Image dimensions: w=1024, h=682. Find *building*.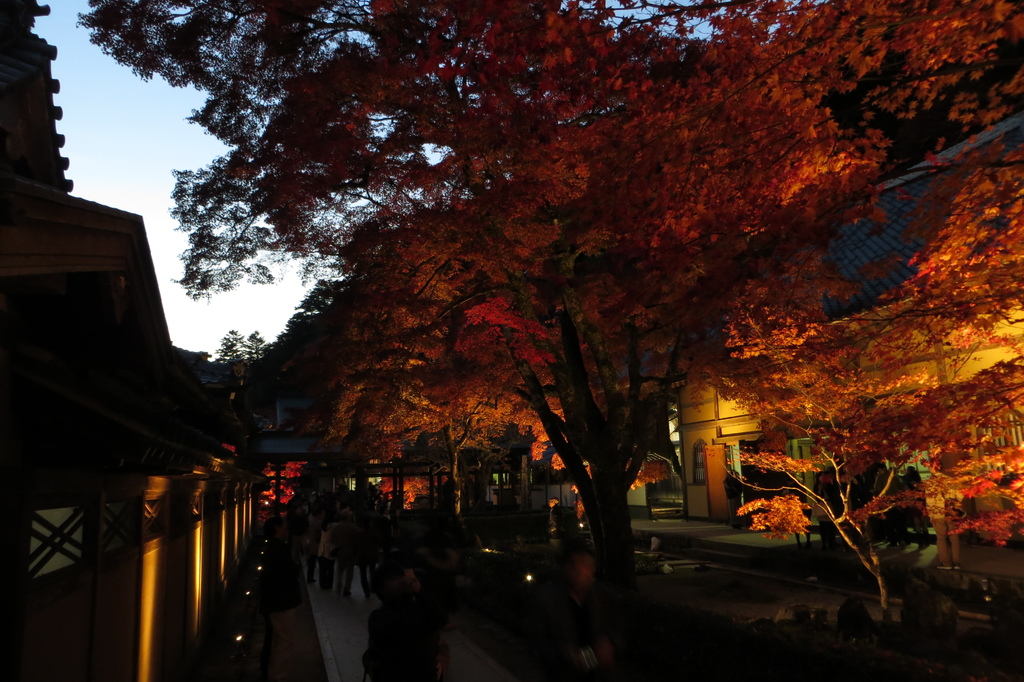
[left=677, top=105, right=1023, bottom=544].
